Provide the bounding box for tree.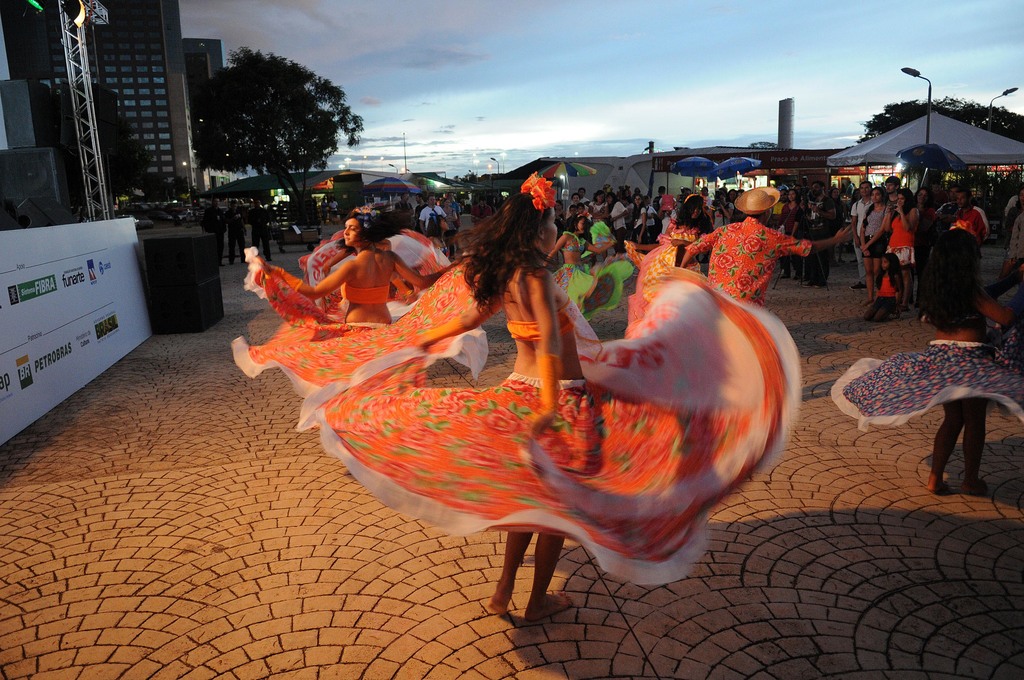
Rect(183, 42, 368, 207).
